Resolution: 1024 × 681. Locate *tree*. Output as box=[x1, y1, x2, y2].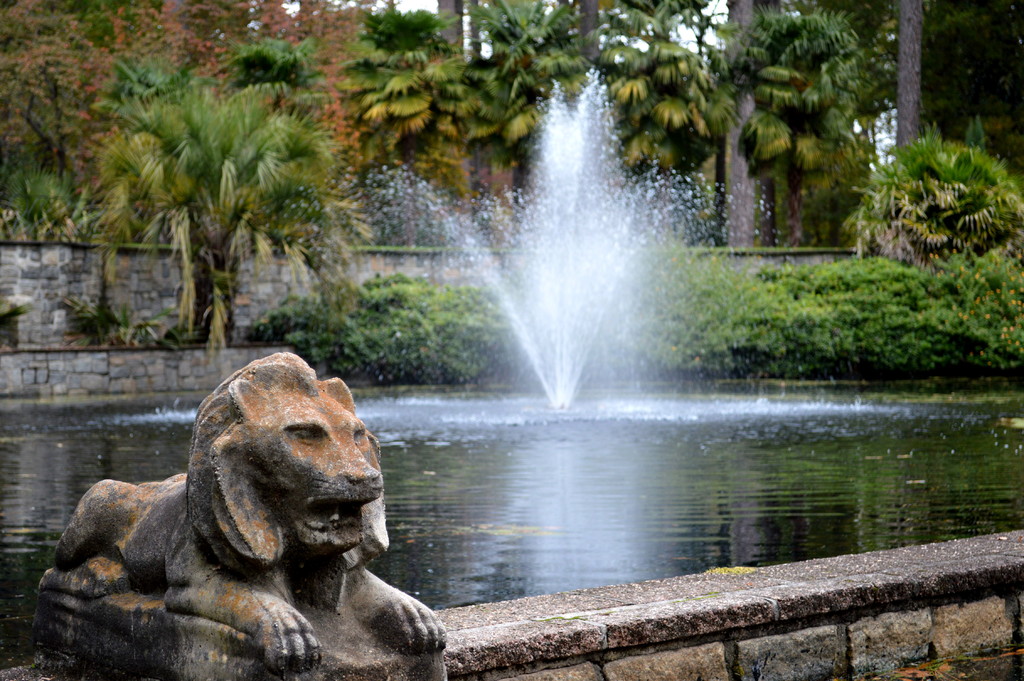
box=[862, 101, 1010, 272].
